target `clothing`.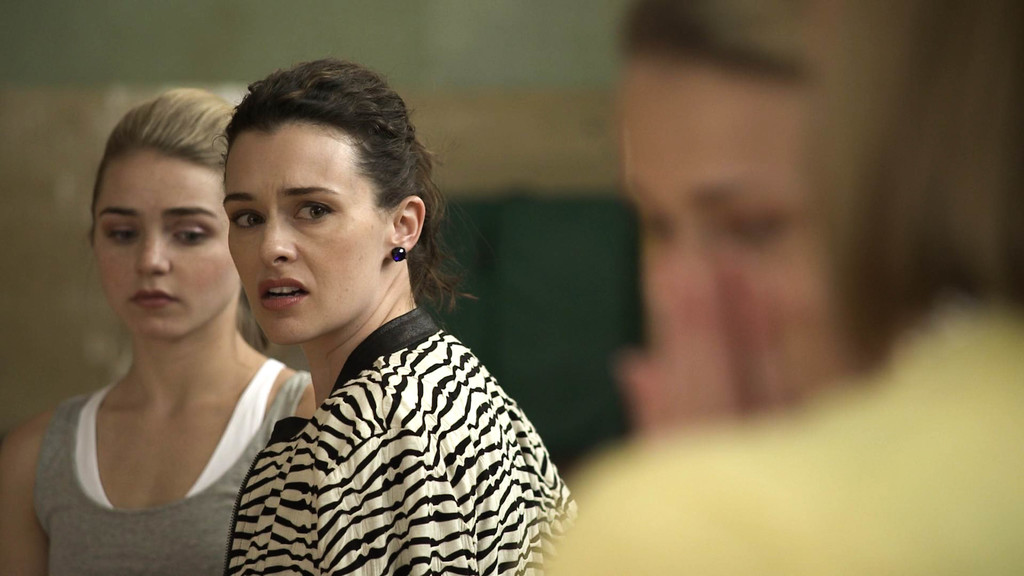
Target region: <bbox>36, 356, 315, 575</bbox>.
